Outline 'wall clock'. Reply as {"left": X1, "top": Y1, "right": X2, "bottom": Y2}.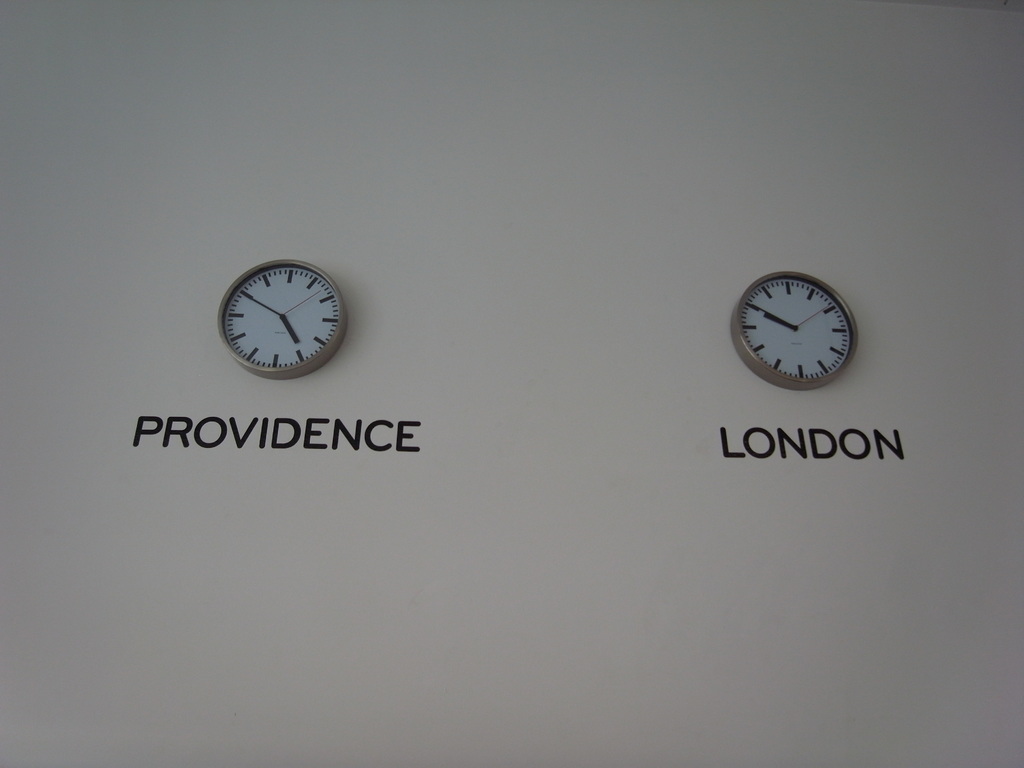
{"left": 218, "top": 259, "right": 350, "bottom": 382}.
